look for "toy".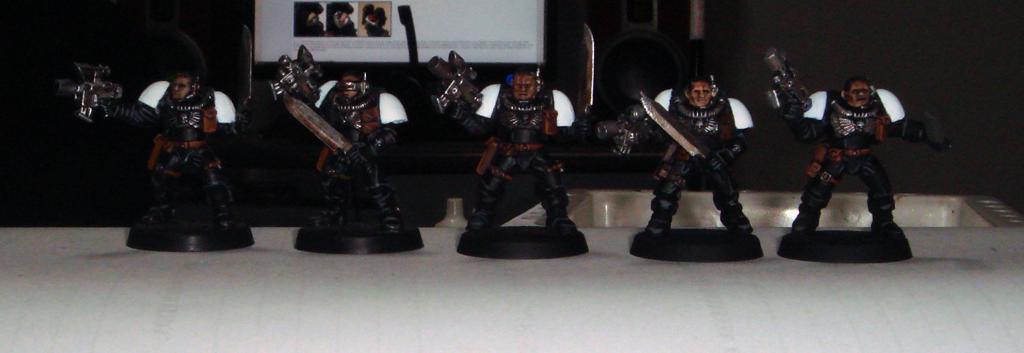
Found: bbox=[462, 57, 582, 246].
